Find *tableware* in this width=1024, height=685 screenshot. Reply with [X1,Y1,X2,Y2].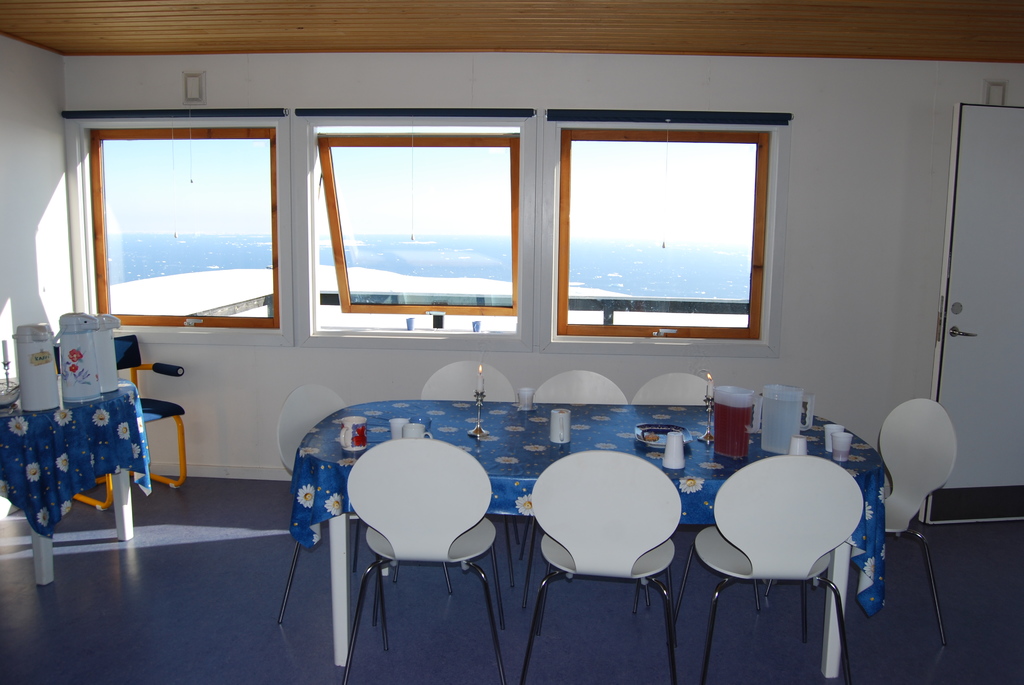
[662,431,686,469].
